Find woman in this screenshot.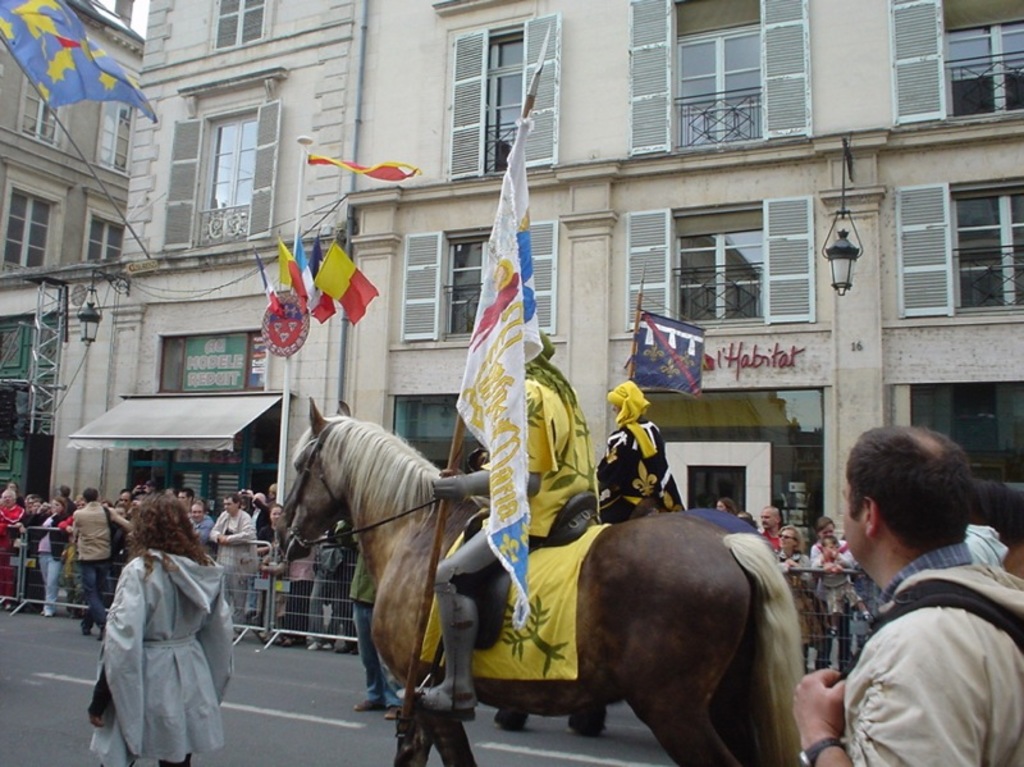
The bounding box for woman is detection(718, 494, 740, 515).
